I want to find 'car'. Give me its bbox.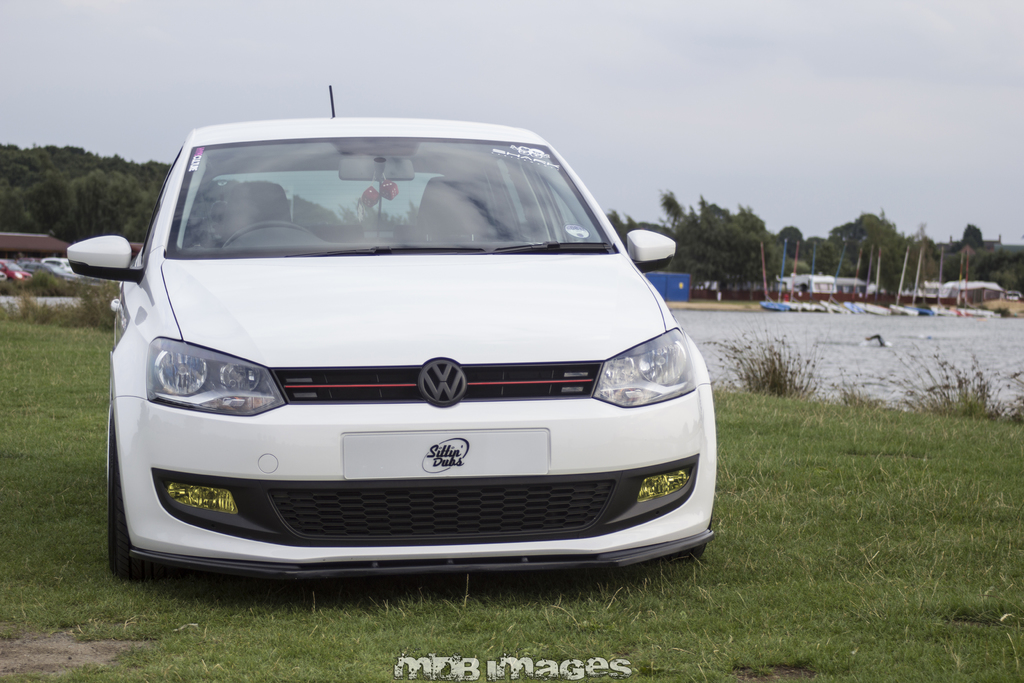
Rect(1, 258, 33, 282).
